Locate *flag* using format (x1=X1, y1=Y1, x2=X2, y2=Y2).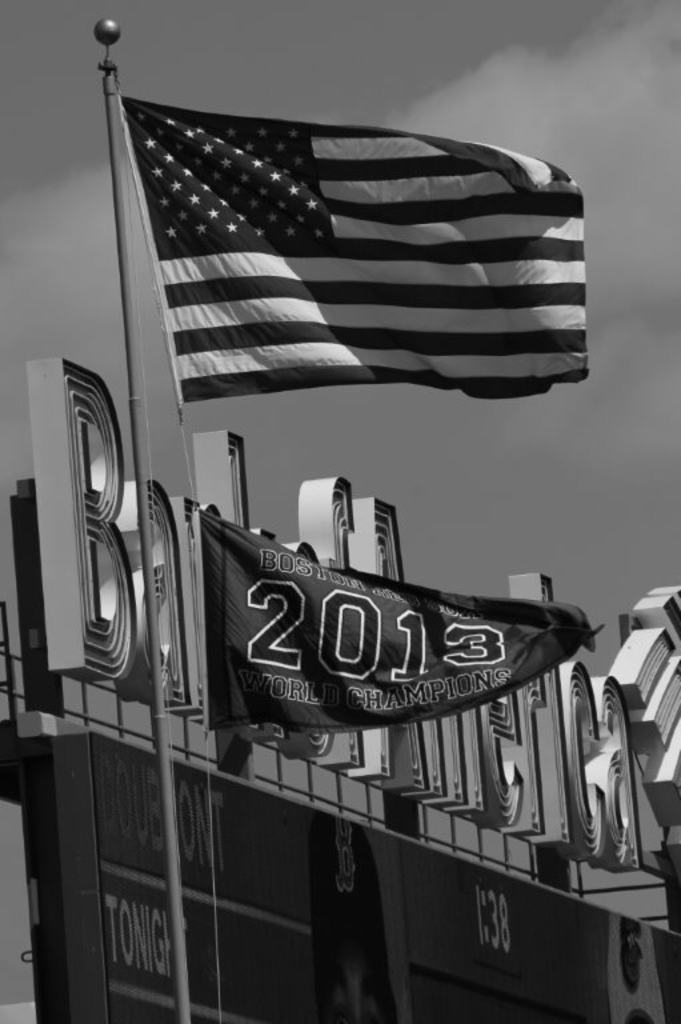
(x1=112, y1=83, x2=544, y2=412).
